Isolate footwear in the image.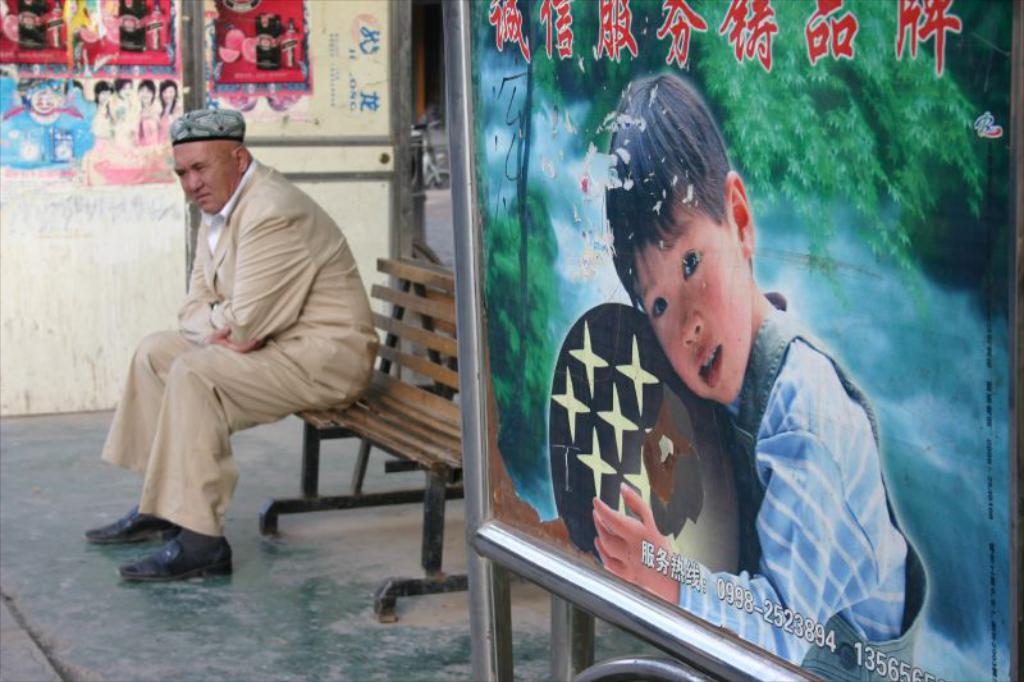
Isolated region: Rect(116, 526, 236, 583).
